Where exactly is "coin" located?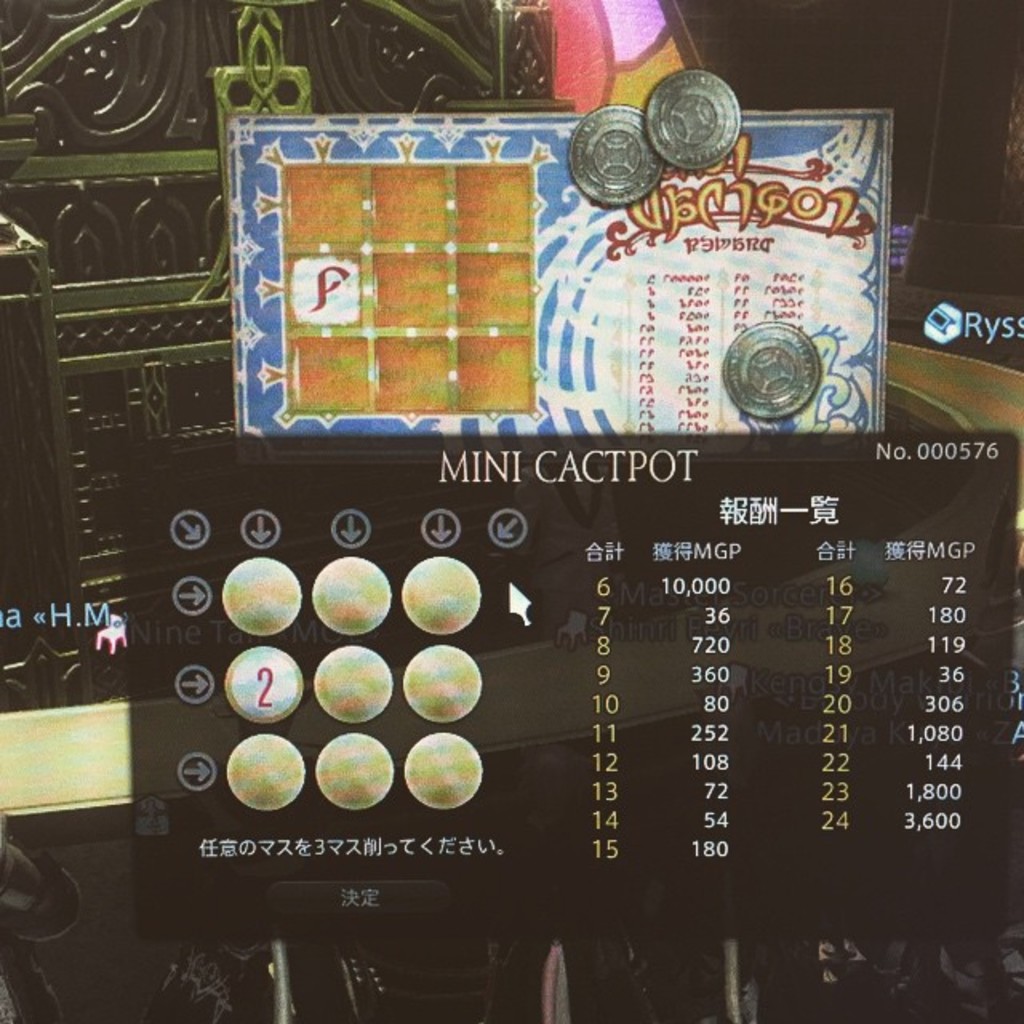
Its bounding box is x1=734 y1=314 x2=829 y2=421.
